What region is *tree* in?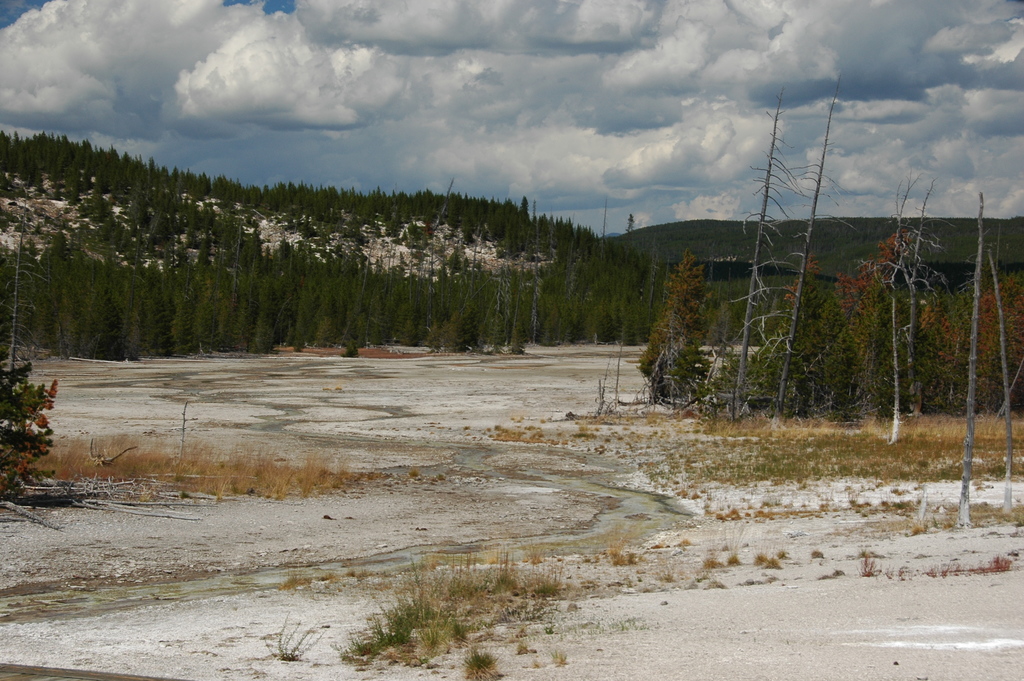
box=[26, 242, 77, 342].
